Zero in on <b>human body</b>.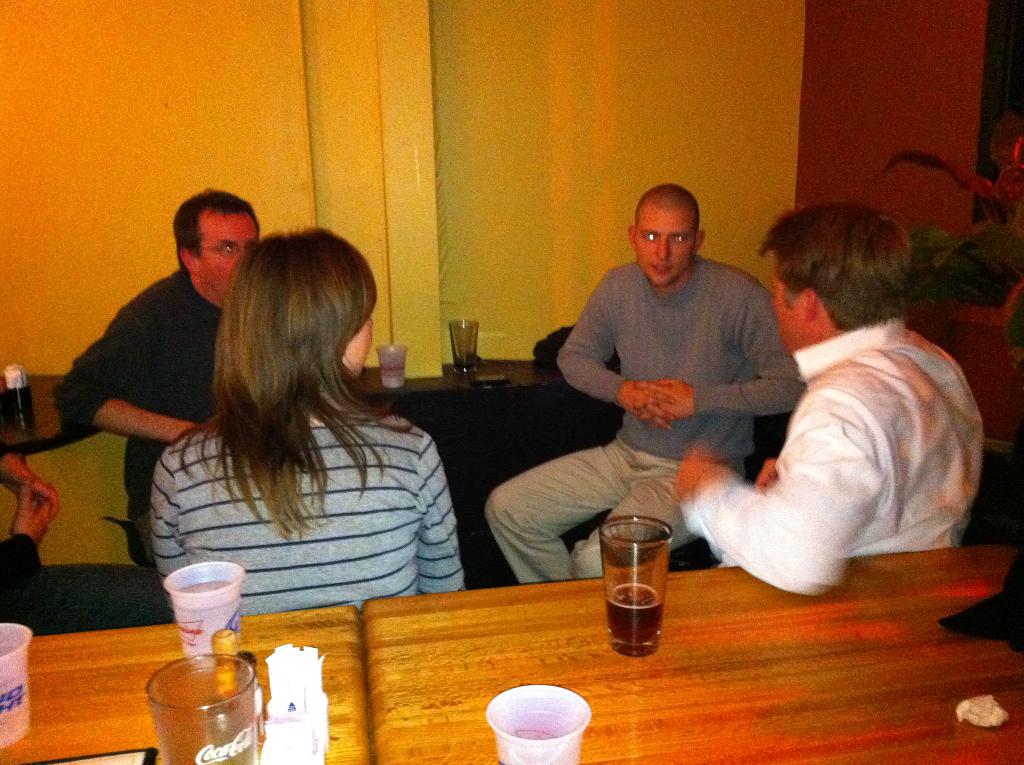
Zeroed in: x1=53, y1=191, x2=256, y2=555.
